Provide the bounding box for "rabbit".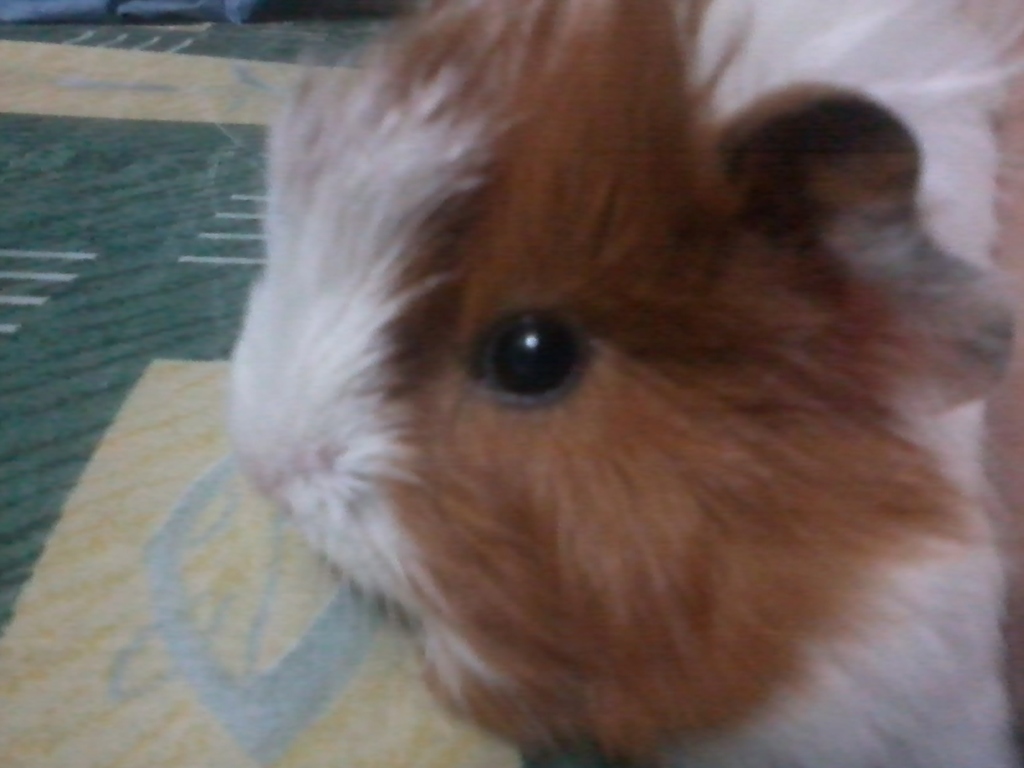
bbox=[212, 2, 1023, 767].
